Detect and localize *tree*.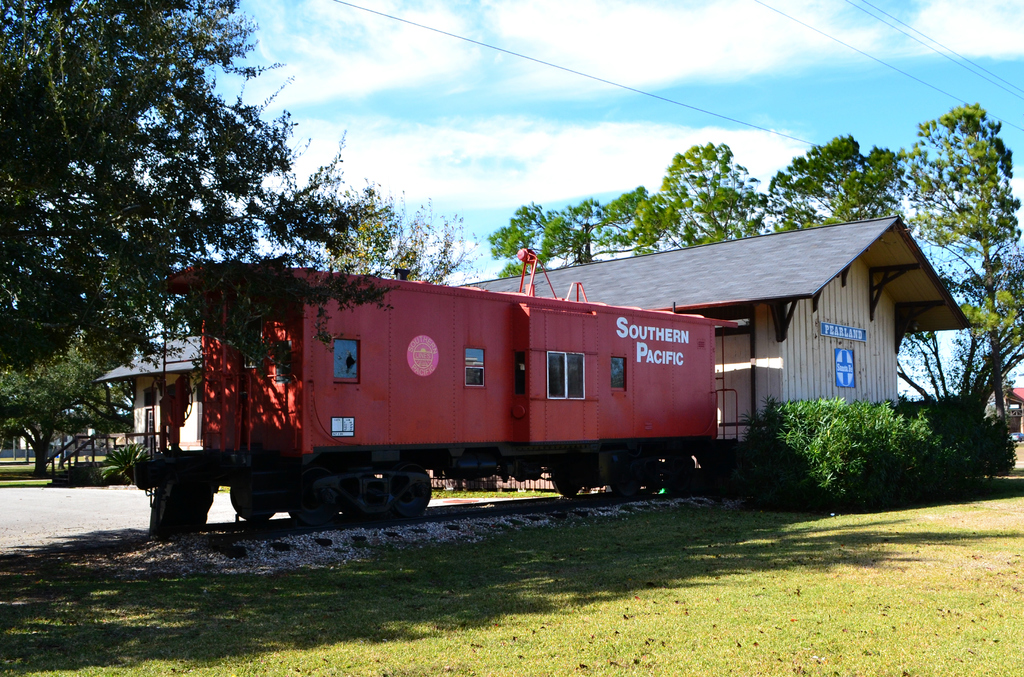
Localized at 897:101:1023:427.
